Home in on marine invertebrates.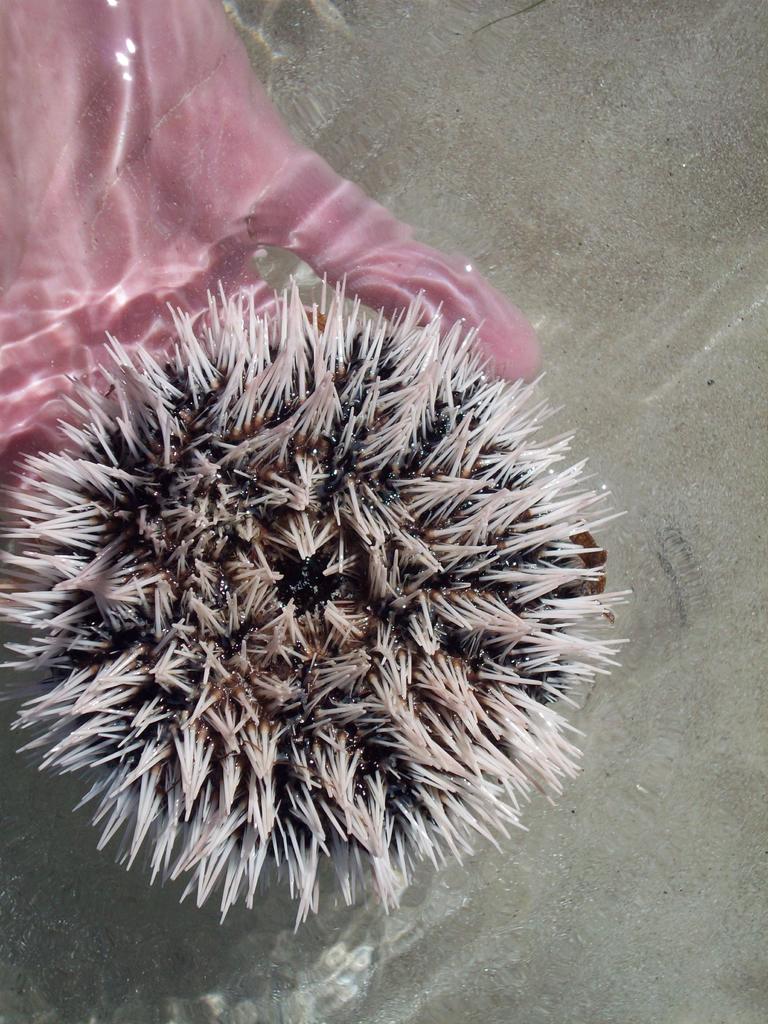
Homed in at 36, 190, 600, 974.
